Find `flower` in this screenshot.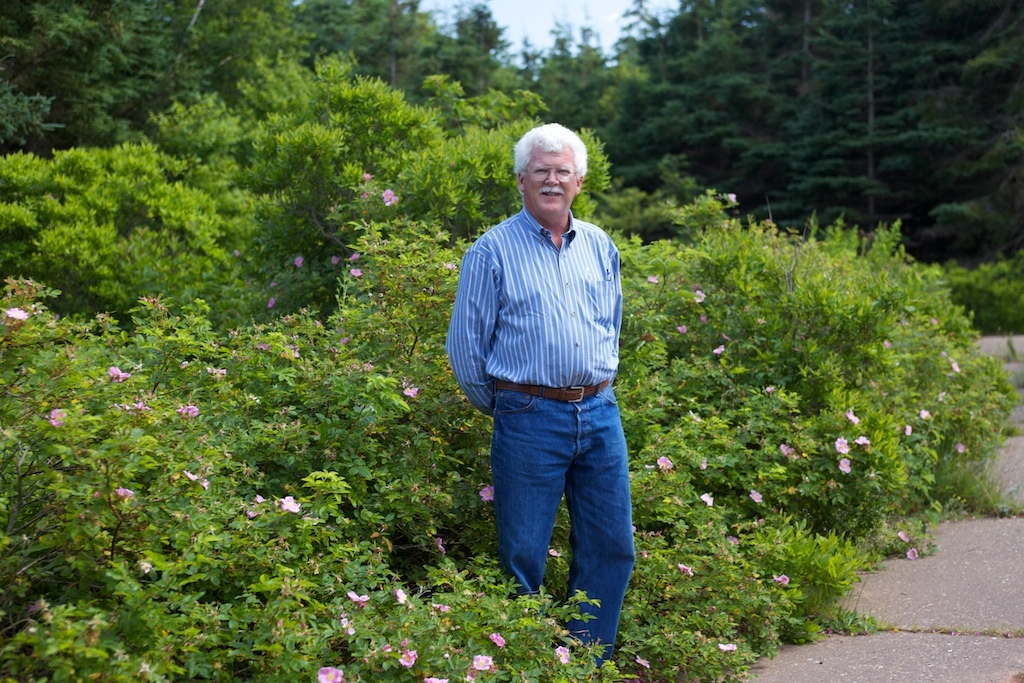
The bounding box for `flower` is locate(959, 441, 968, 455).
